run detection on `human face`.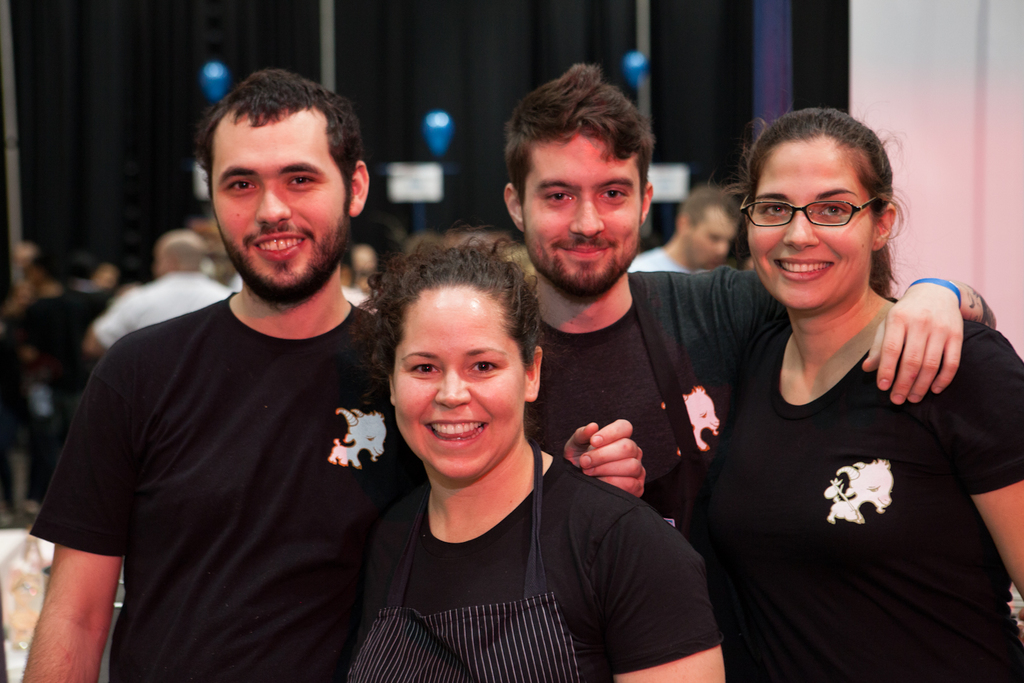
Result: 518:134:643:296.
